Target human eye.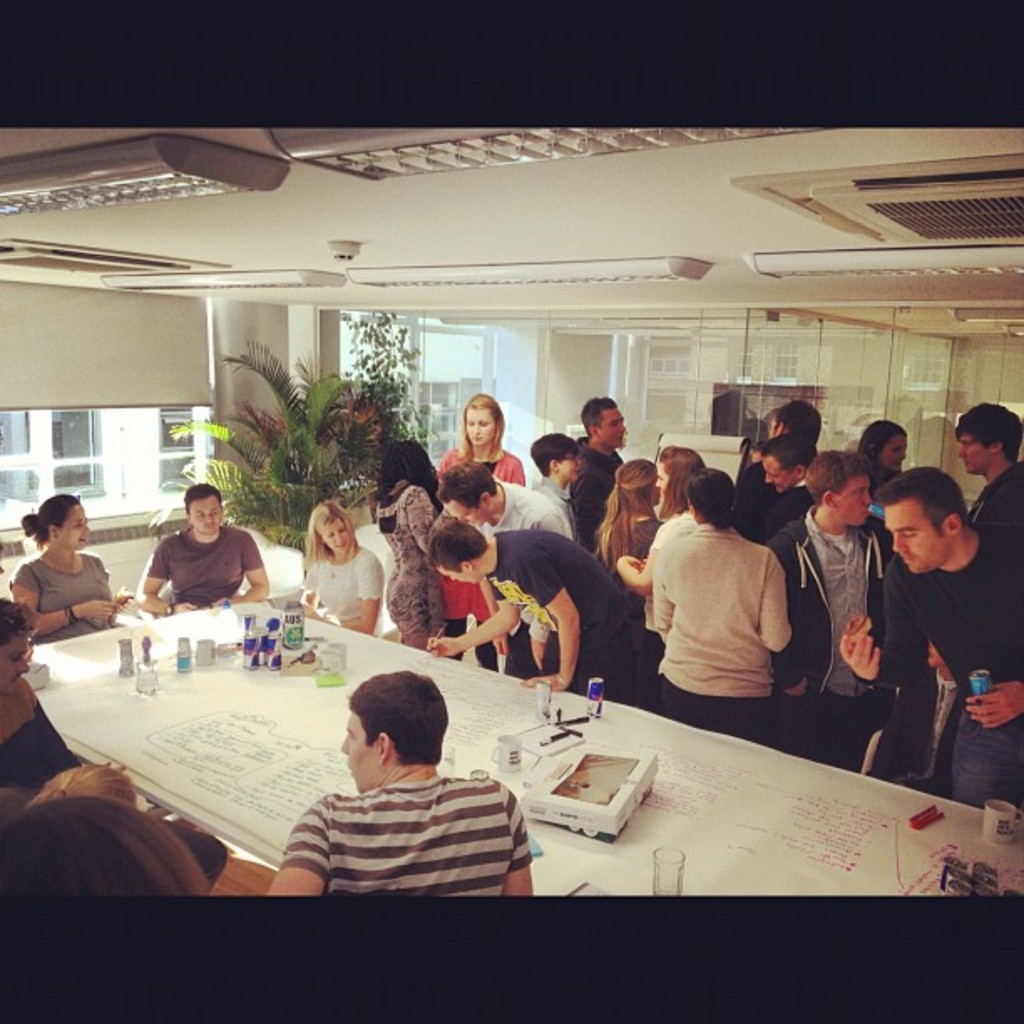
Target region: bbox(850, 487, 862, 499).
